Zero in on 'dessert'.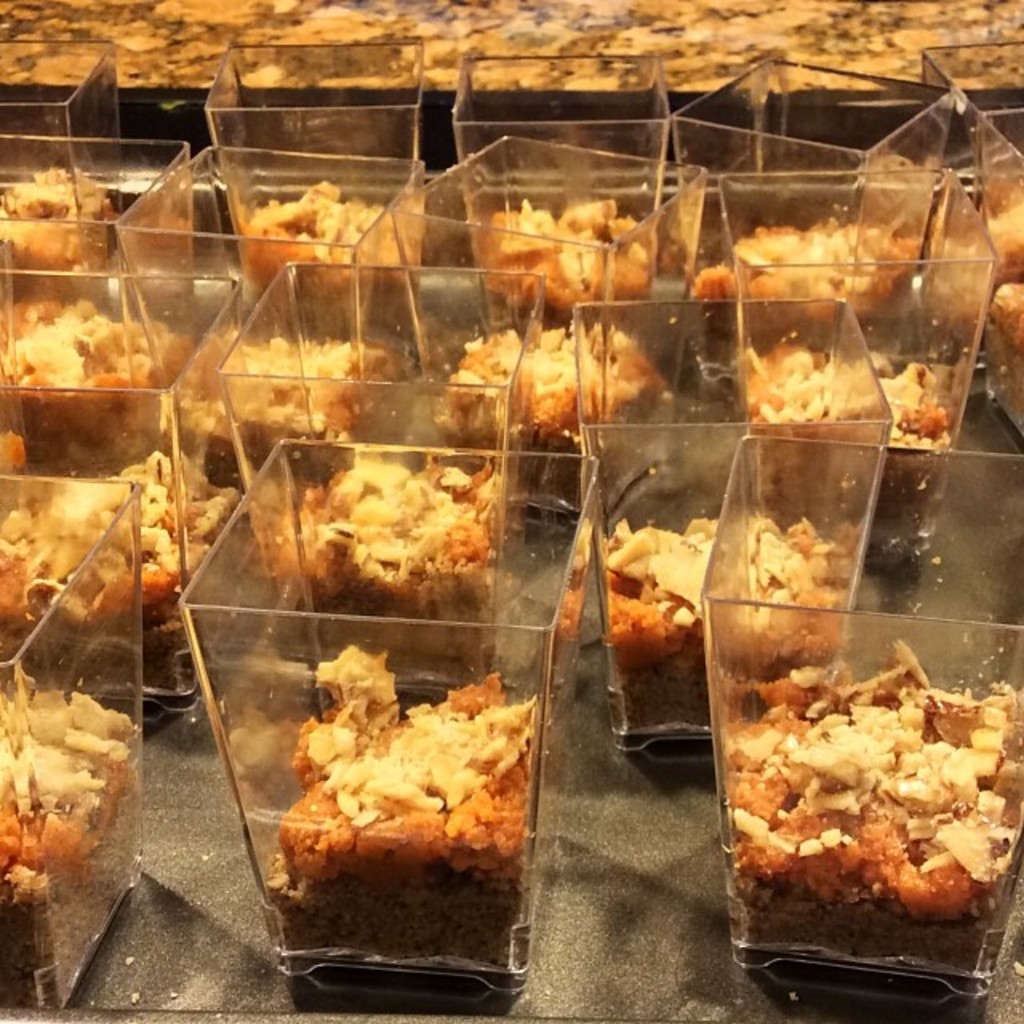
Zeroed in: {"left": 0, "top": 678, "right": 126, "bottom": 995}.
